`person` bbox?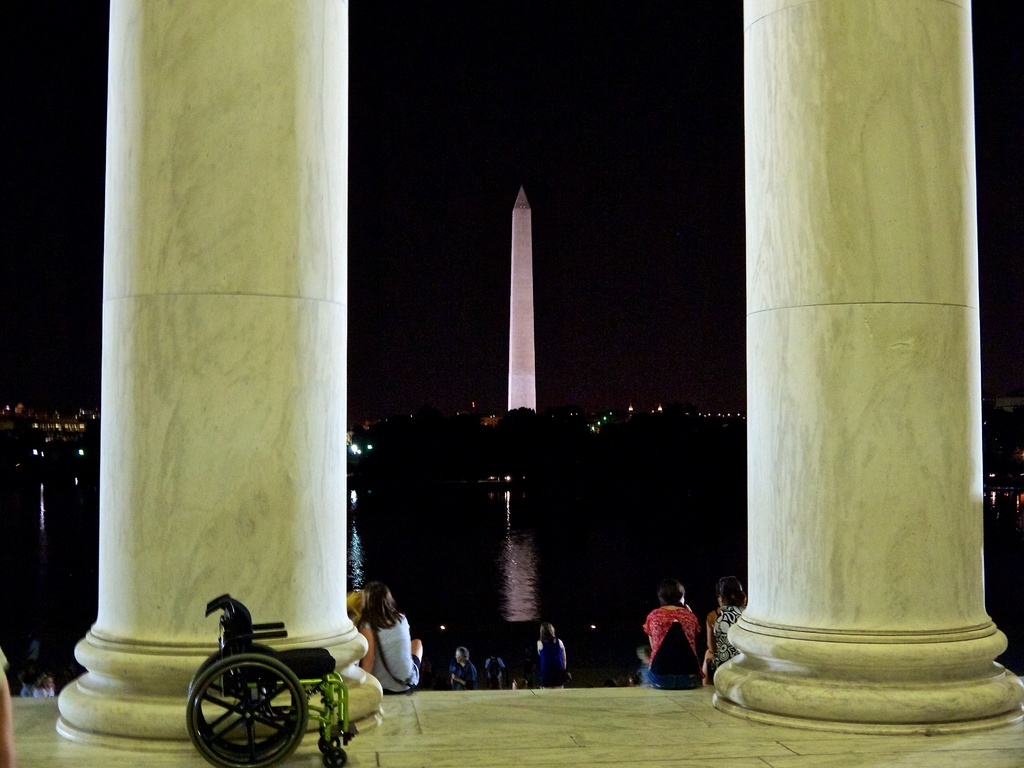
(x1=706, y1=580, x2=747, y2=692)
